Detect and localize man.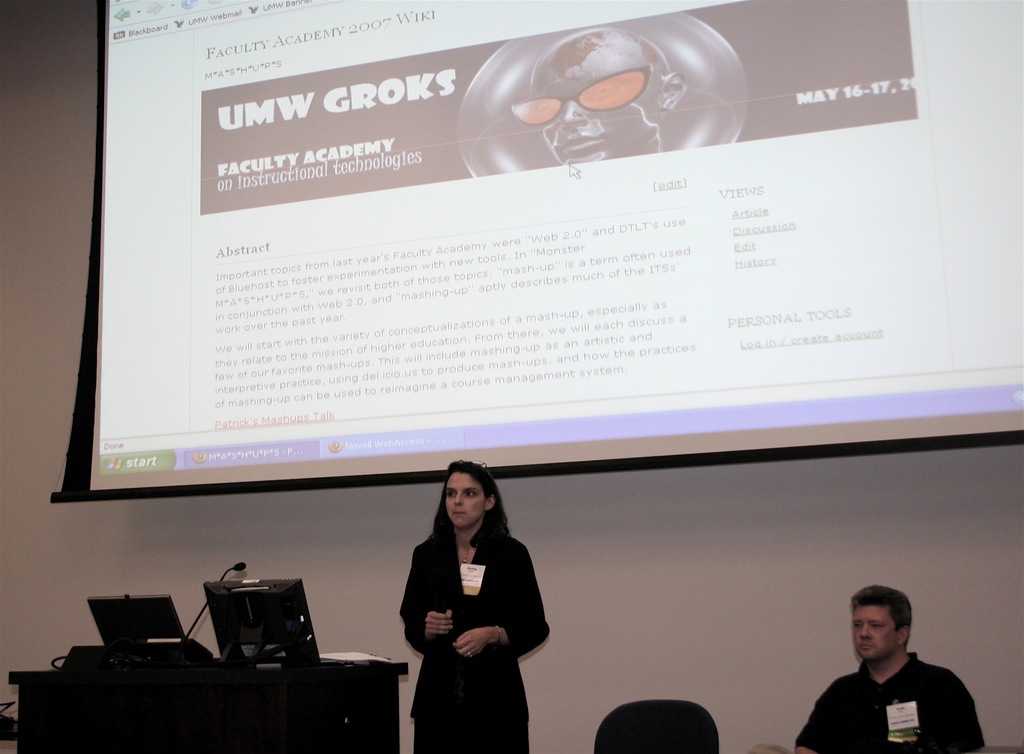
Localized at {"left": 813, "top": 607, "right": 984, "bottom": 753}.
